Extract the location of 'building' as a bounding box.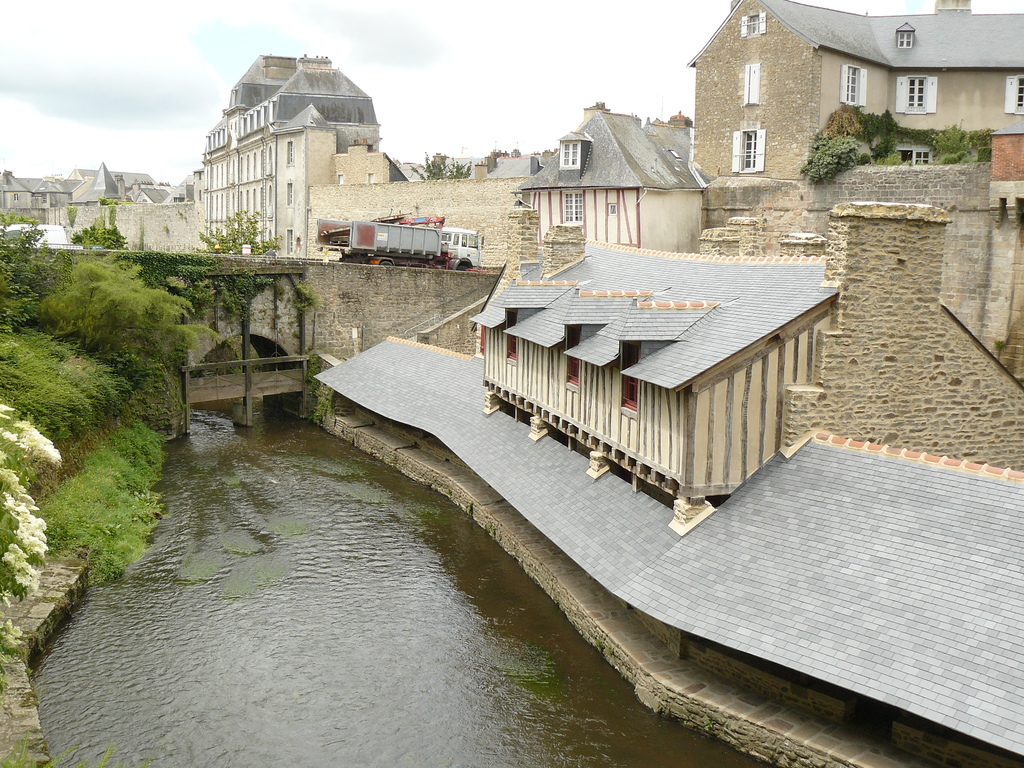
680, 0, 1023, 230.
